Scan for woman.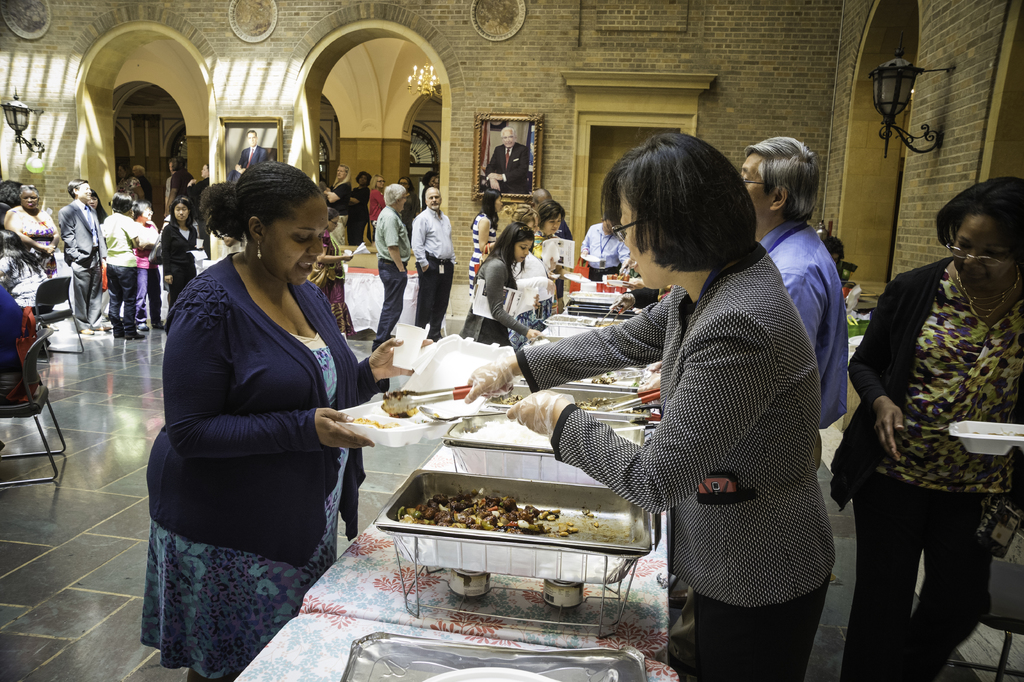
Scan result: box=[541, 204, 565, 317].
